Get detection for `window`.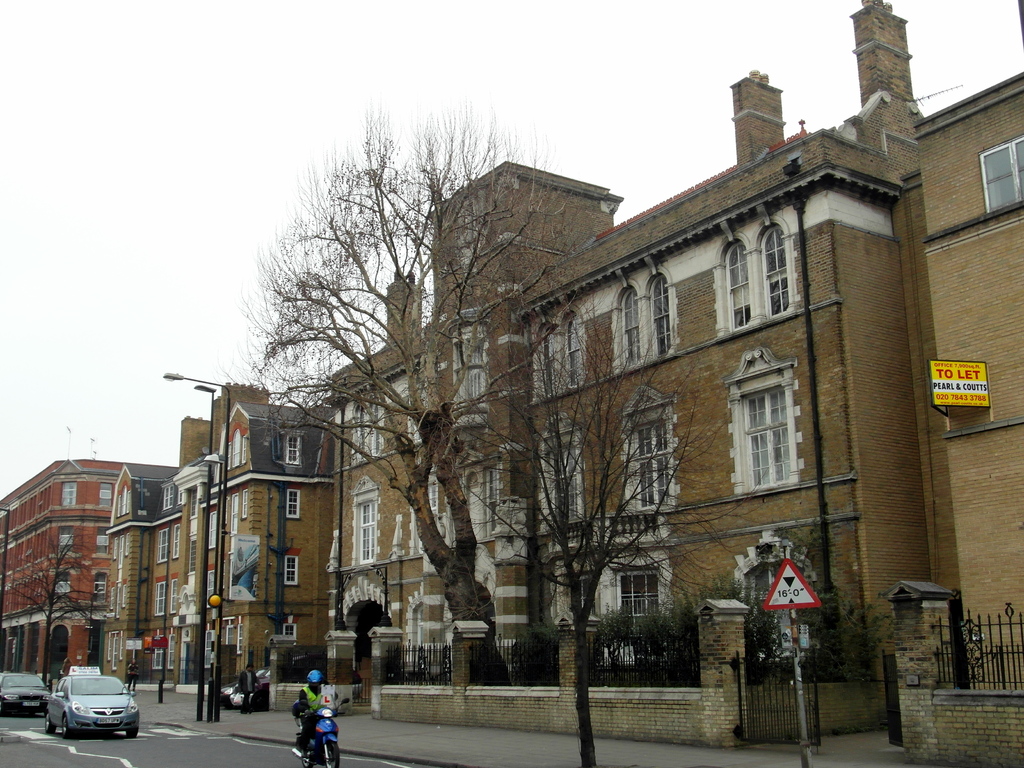
Detection: 229, 492, 237, 536.
